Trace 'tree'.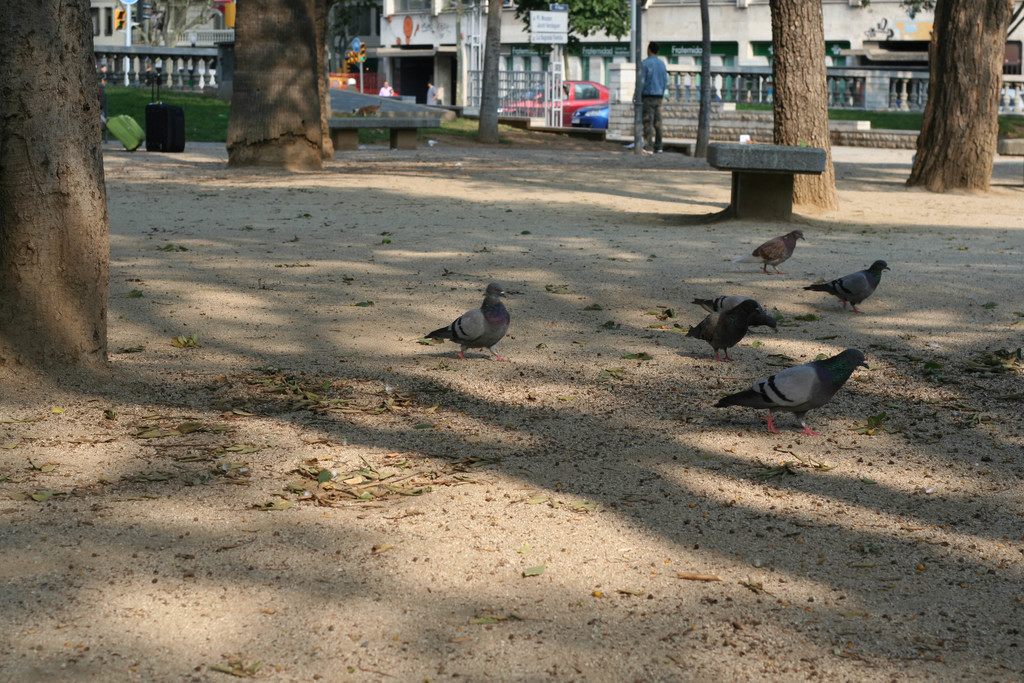
Traced to pyautogui.locateOnScreen(0, 0, 111, 366).
